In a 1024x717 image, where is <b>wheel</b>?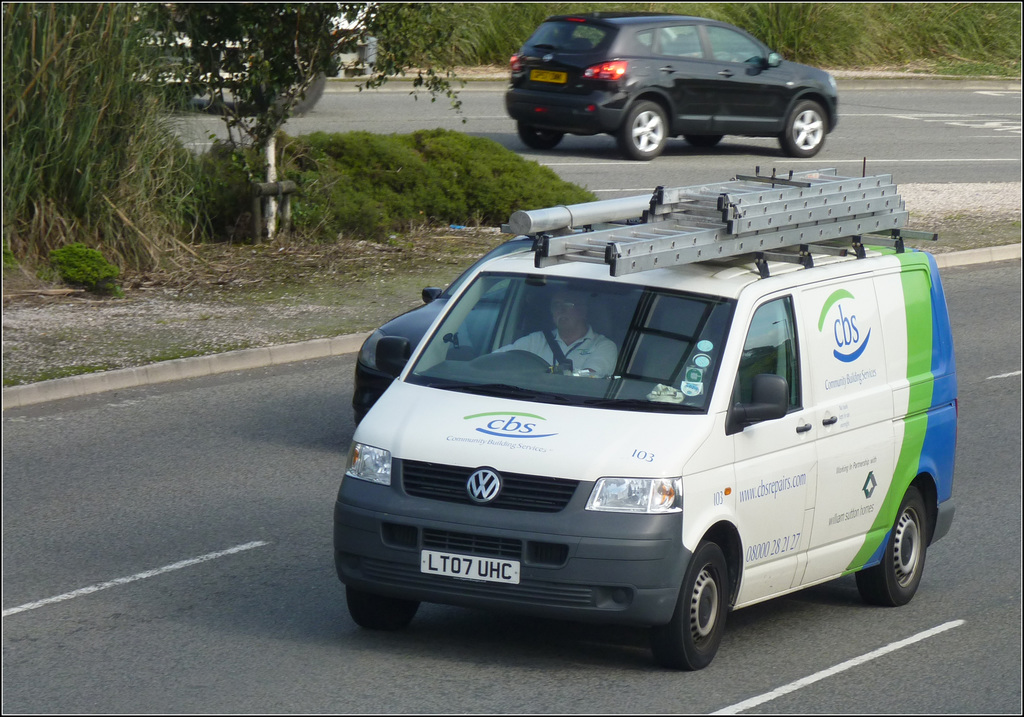
{"left": 686, "top": 134, "right": 720, "bottom": 147}.
